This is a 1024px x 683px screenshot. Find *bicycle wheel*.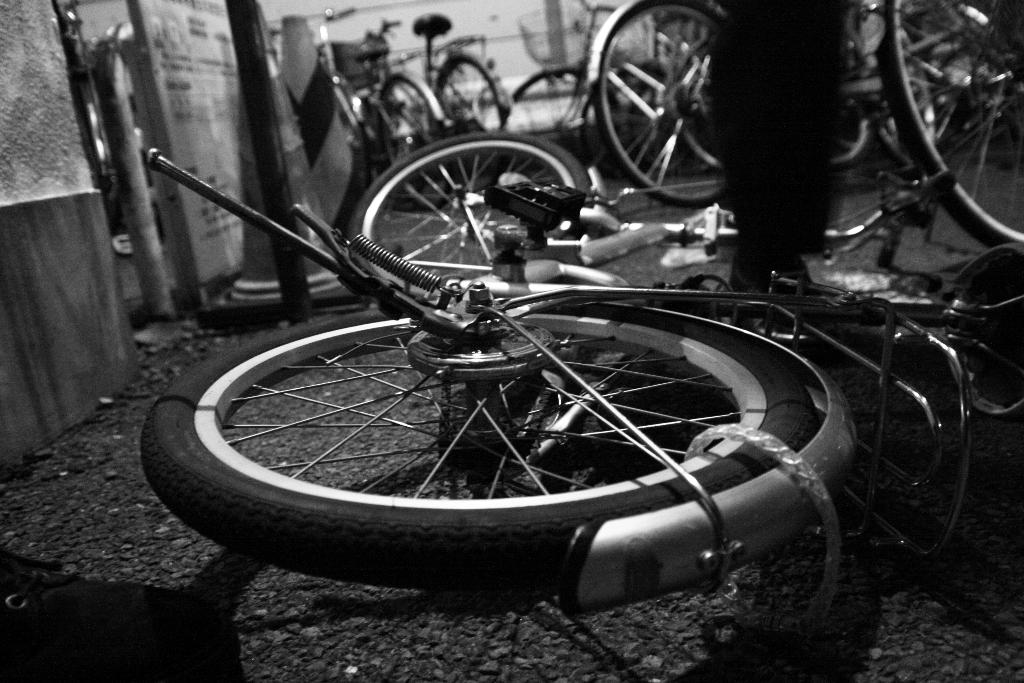
Bounding box: crop(351, 131, 588, 283).
